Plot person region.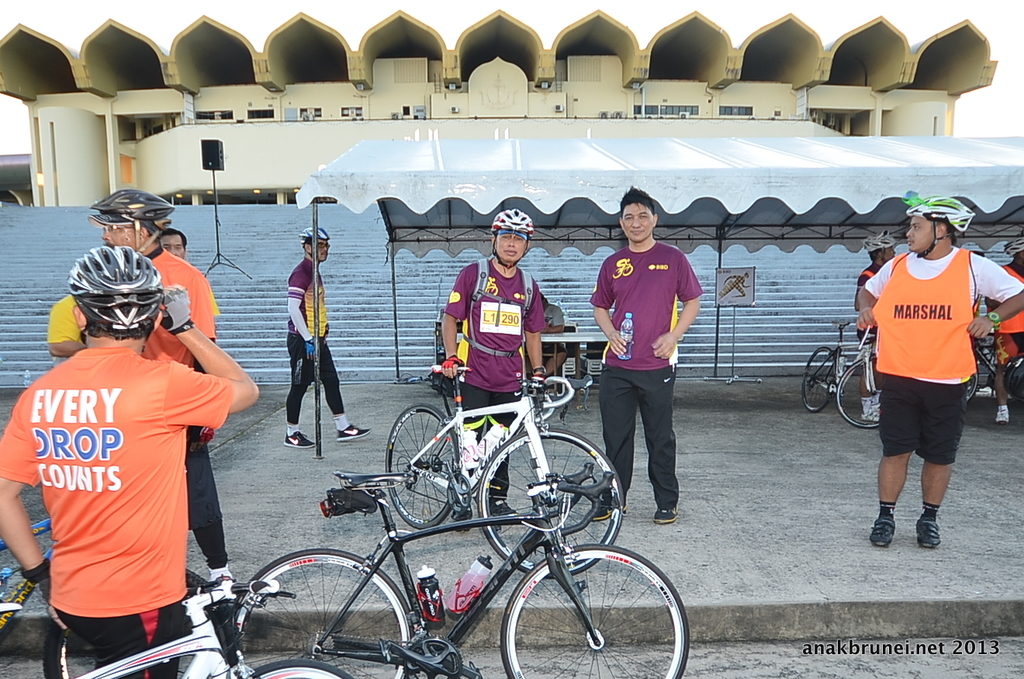
Plotted at detection(286, 223, 375, 449).
